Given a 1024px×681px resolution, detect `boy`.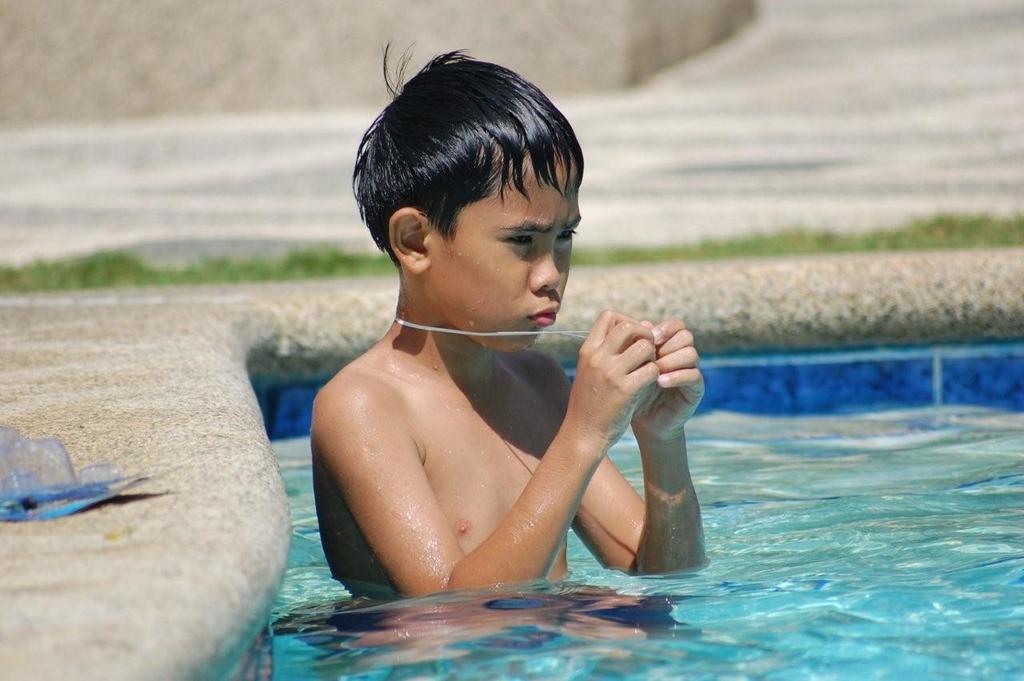
(293, 63, 716, 602).
